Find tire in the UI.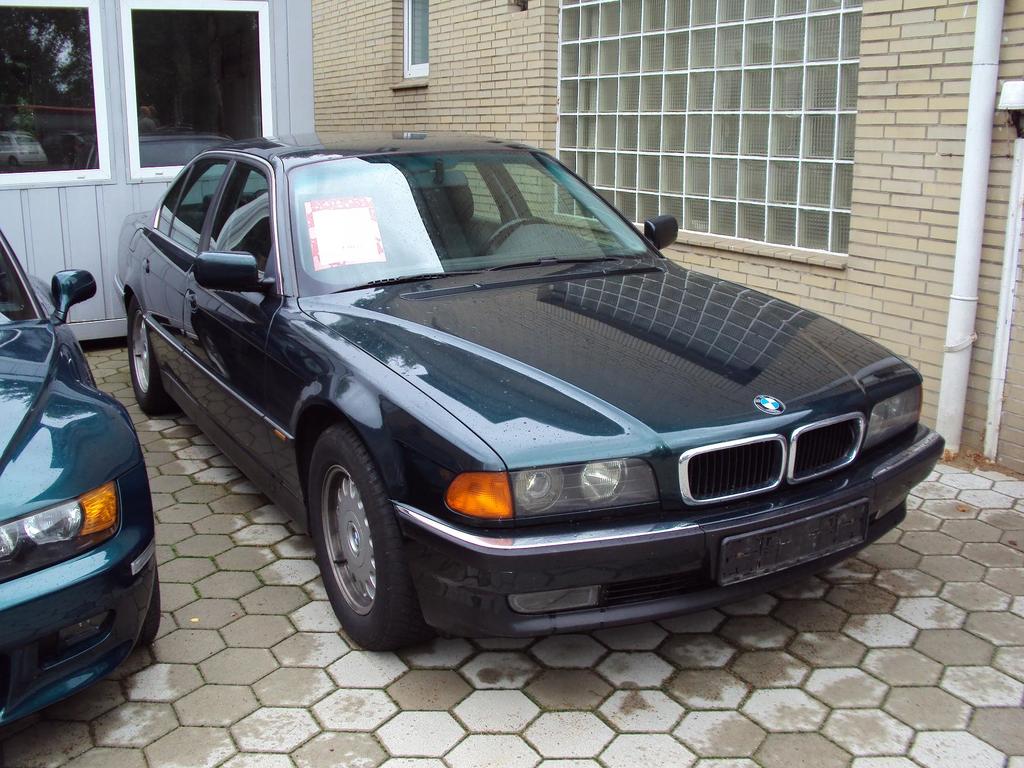
UI element at select_region(125, 294, 183, 419).
